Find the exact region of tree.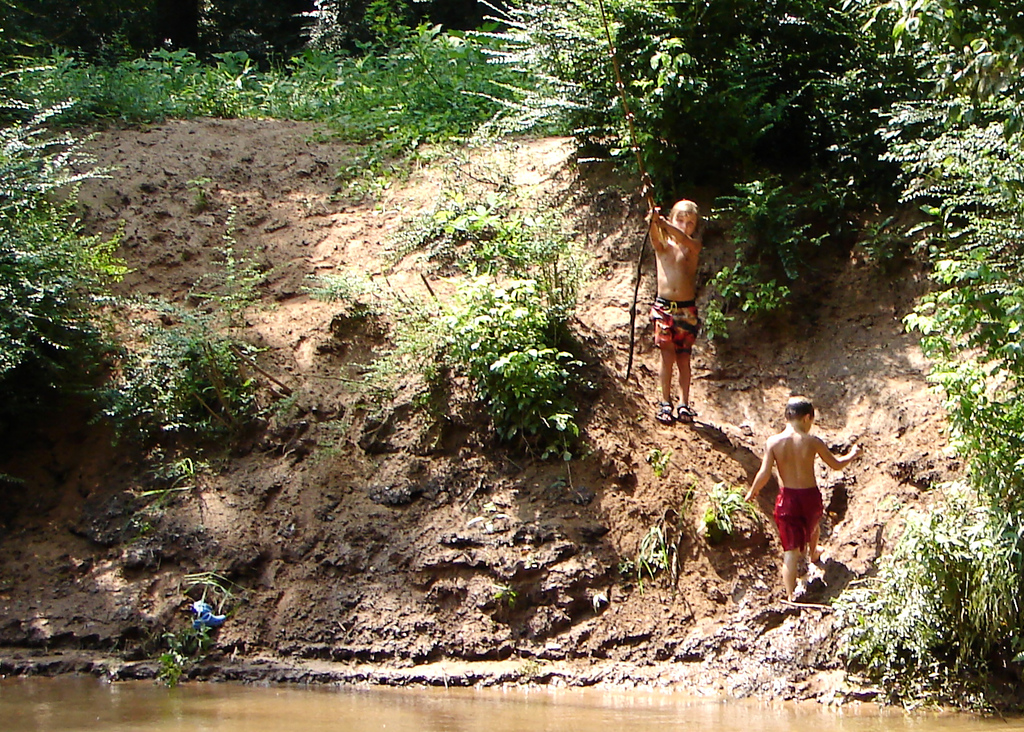
Exact region: box(434, 0, 876, 375).
